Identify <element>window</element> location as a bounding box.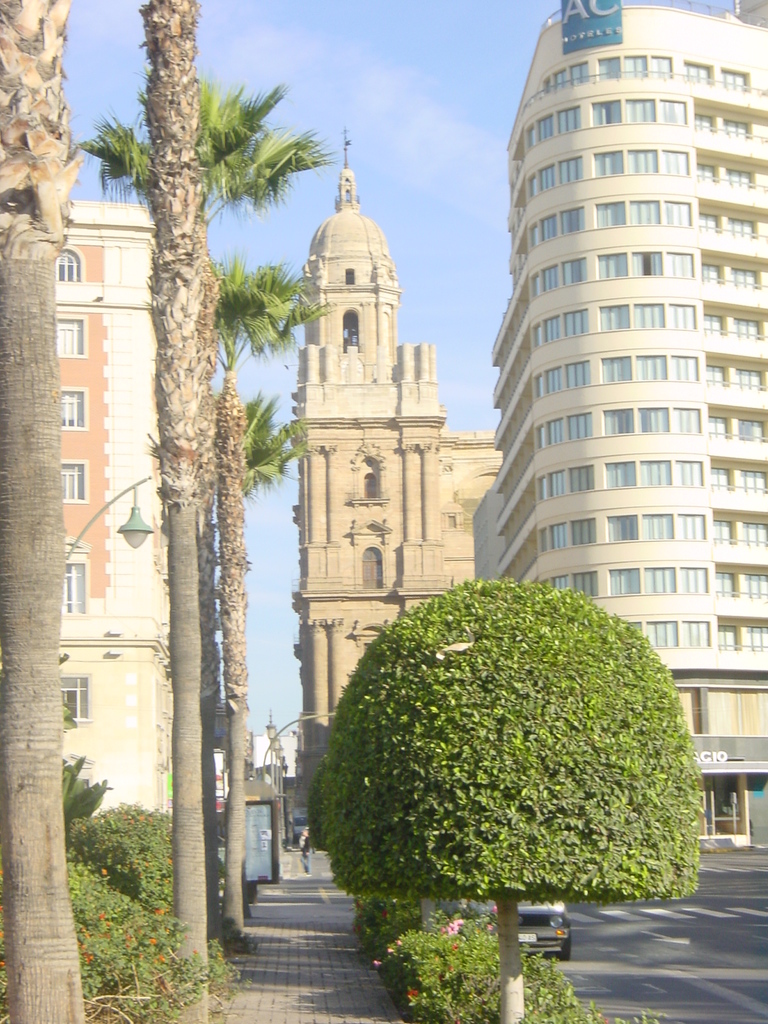
box(683, 620, 713, 648).
